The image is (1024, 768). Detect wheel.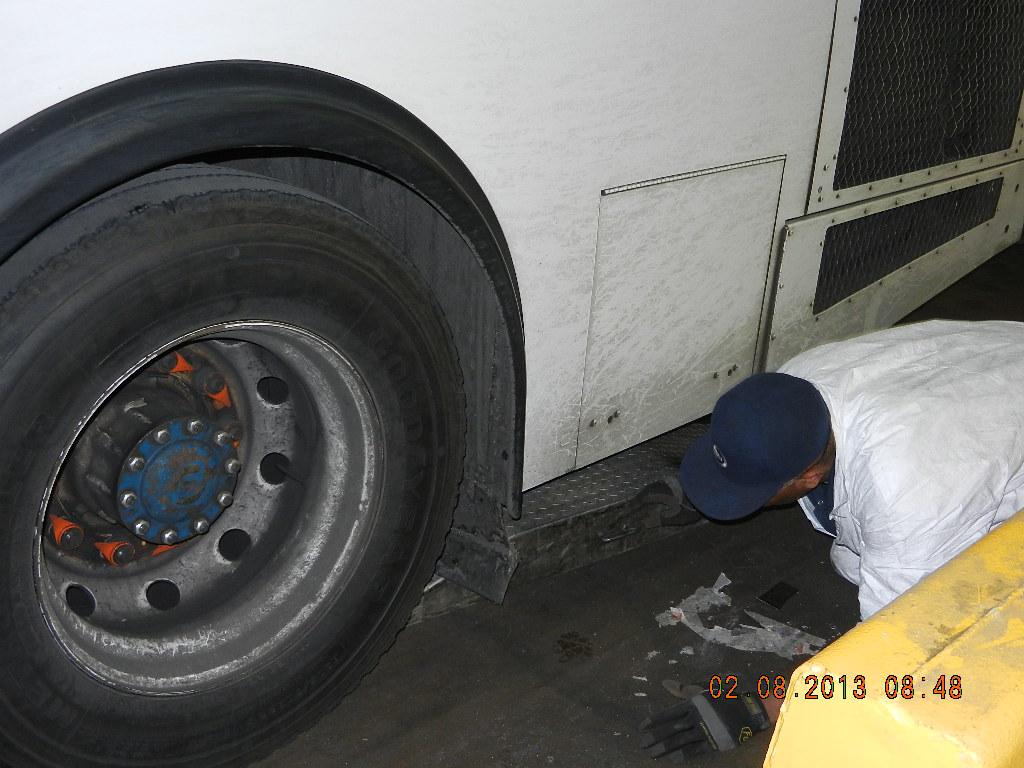
Detection: BBox(0, 169, 469, 767).
